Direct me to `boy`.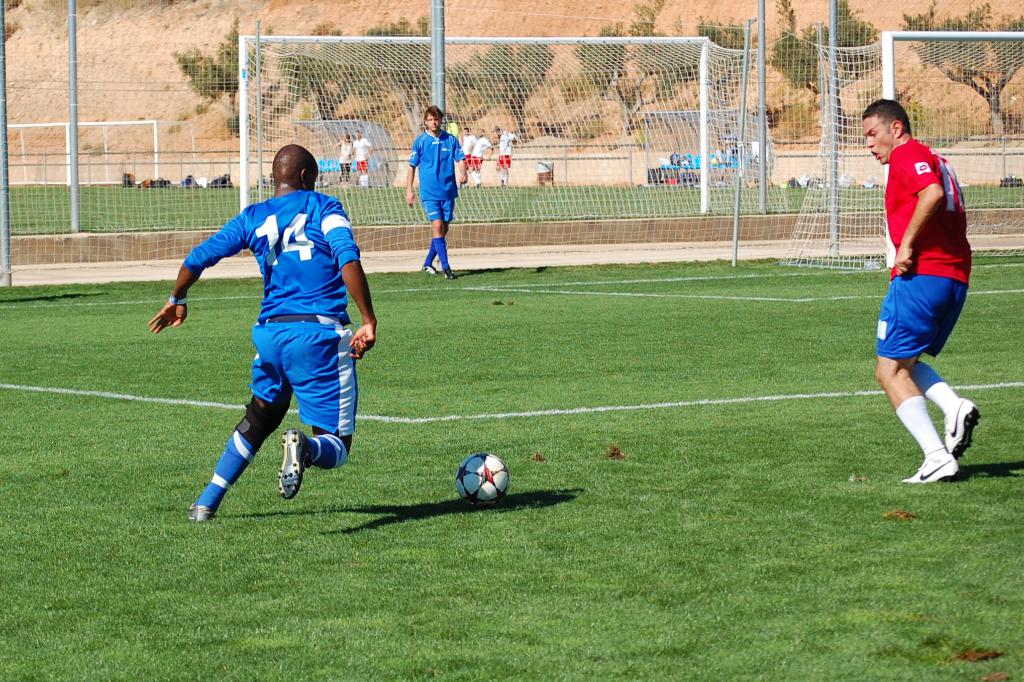
Direction: region(488, 124, 521, 190).
